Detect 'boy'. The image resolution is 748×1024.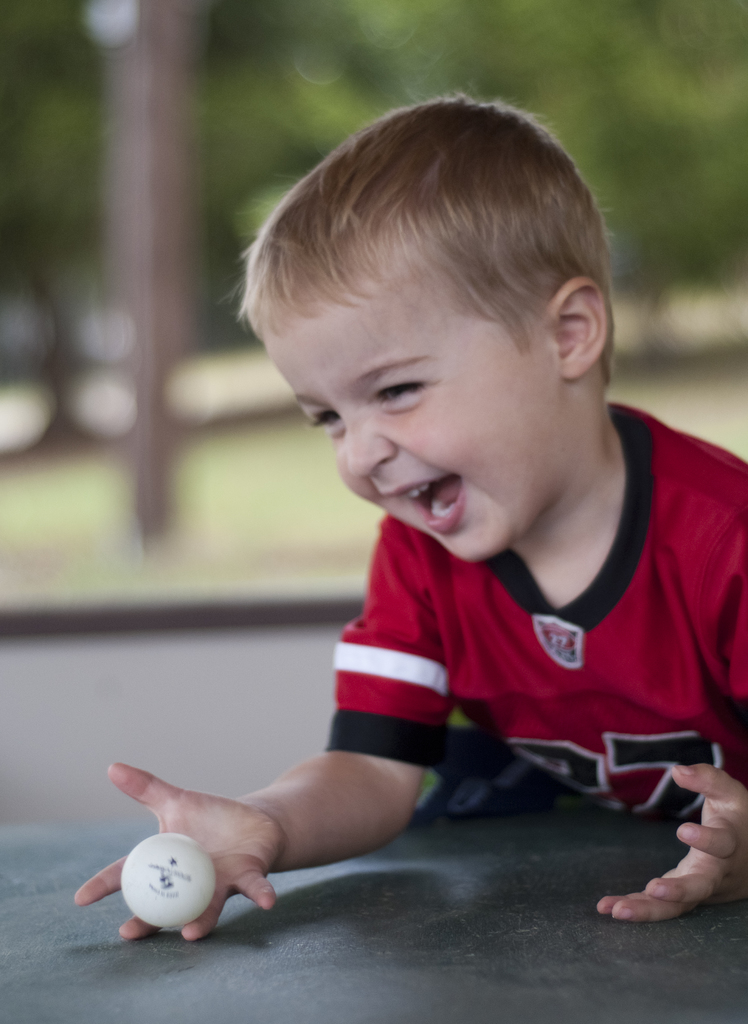
box(162, 102, 741, 975).
